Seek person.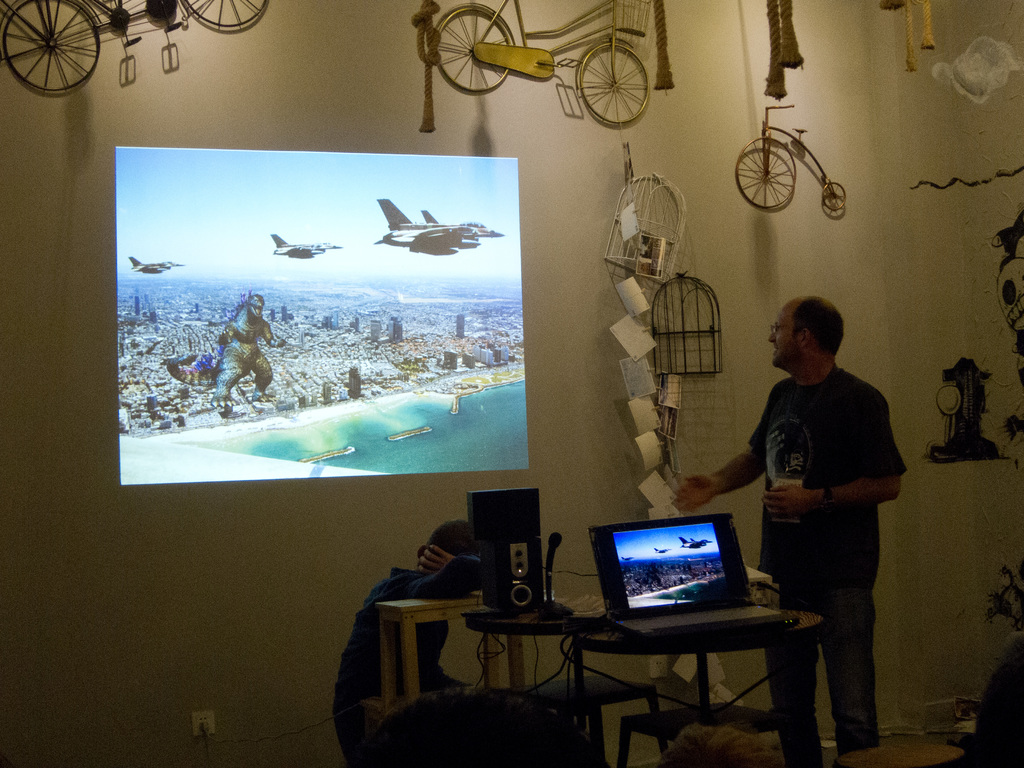
locate(360, 685, 609, 767).
